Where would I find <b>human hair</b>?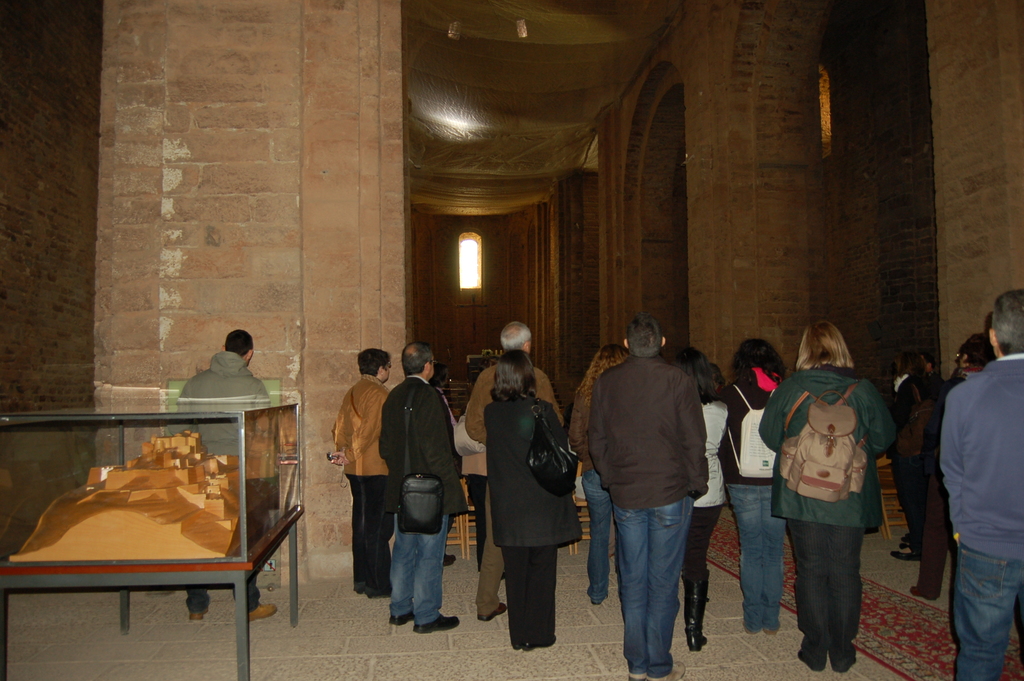
At Rect(564, 342, 629, 441).
